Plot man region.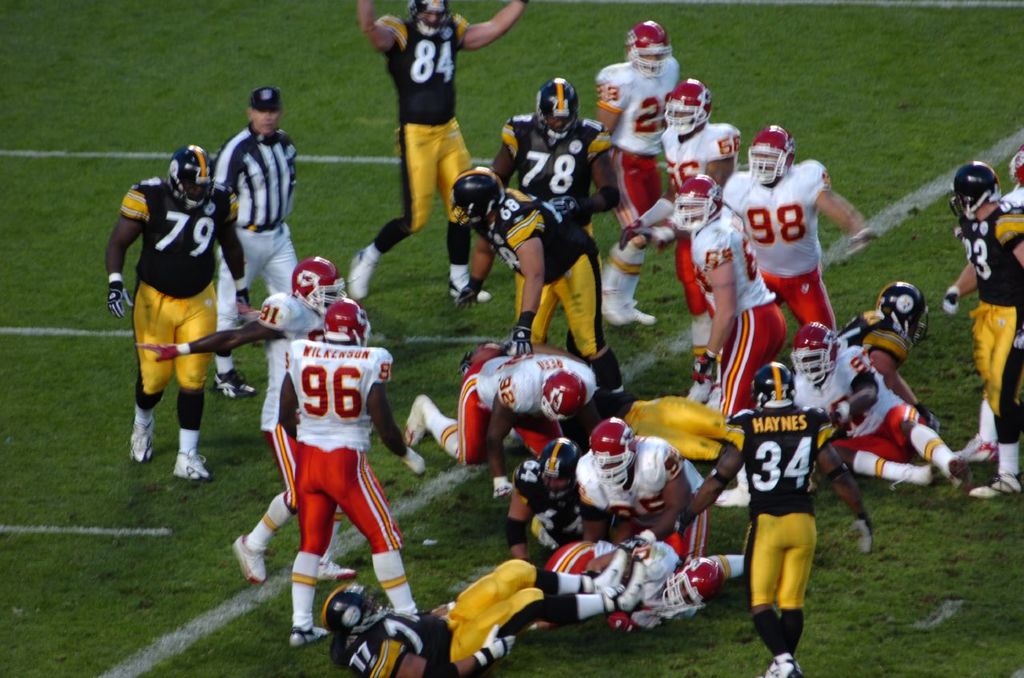
Plotted at BBox(214, 88, 302, 405).
